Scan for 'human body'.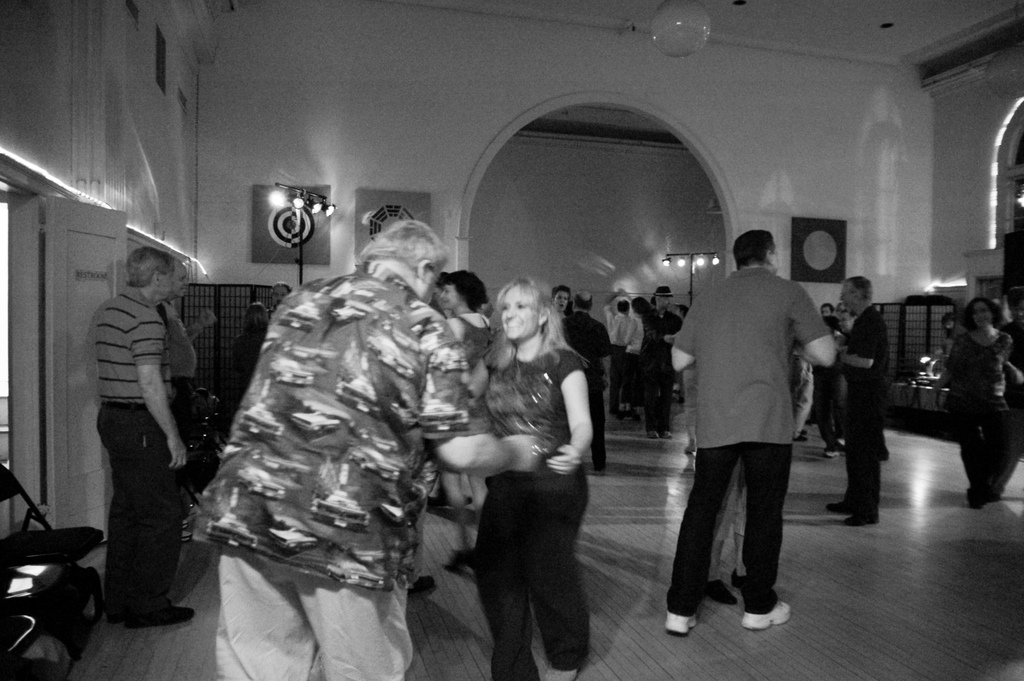
Scan result: <bbox>433, 270, 486, 568</bbox>.
